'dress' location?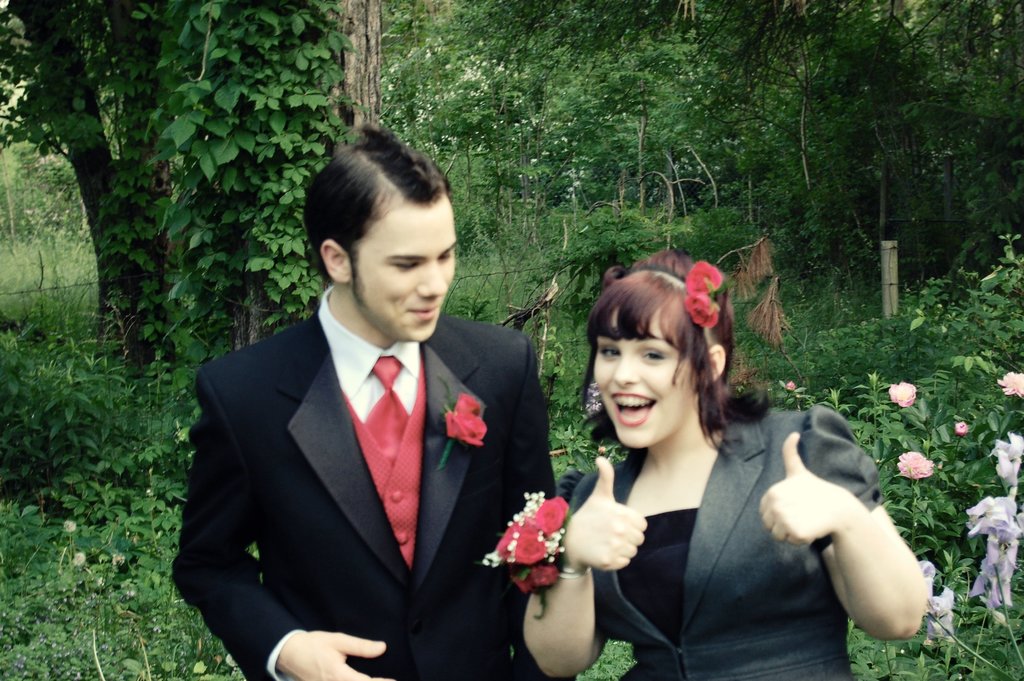
(550,404,895,680)
